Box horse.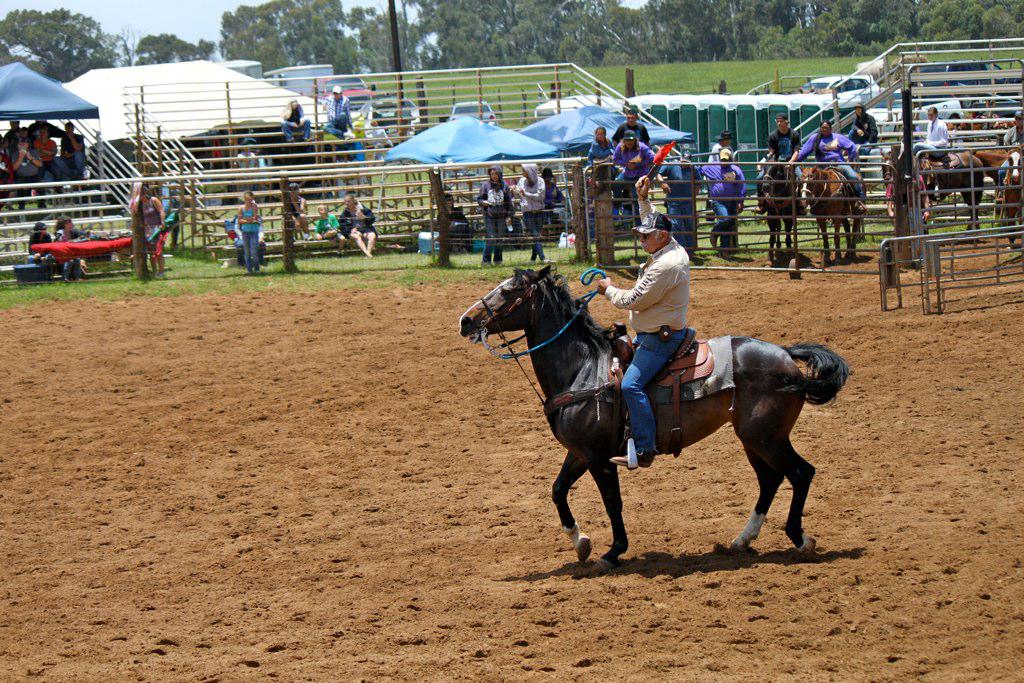
997:142:1023:251.
